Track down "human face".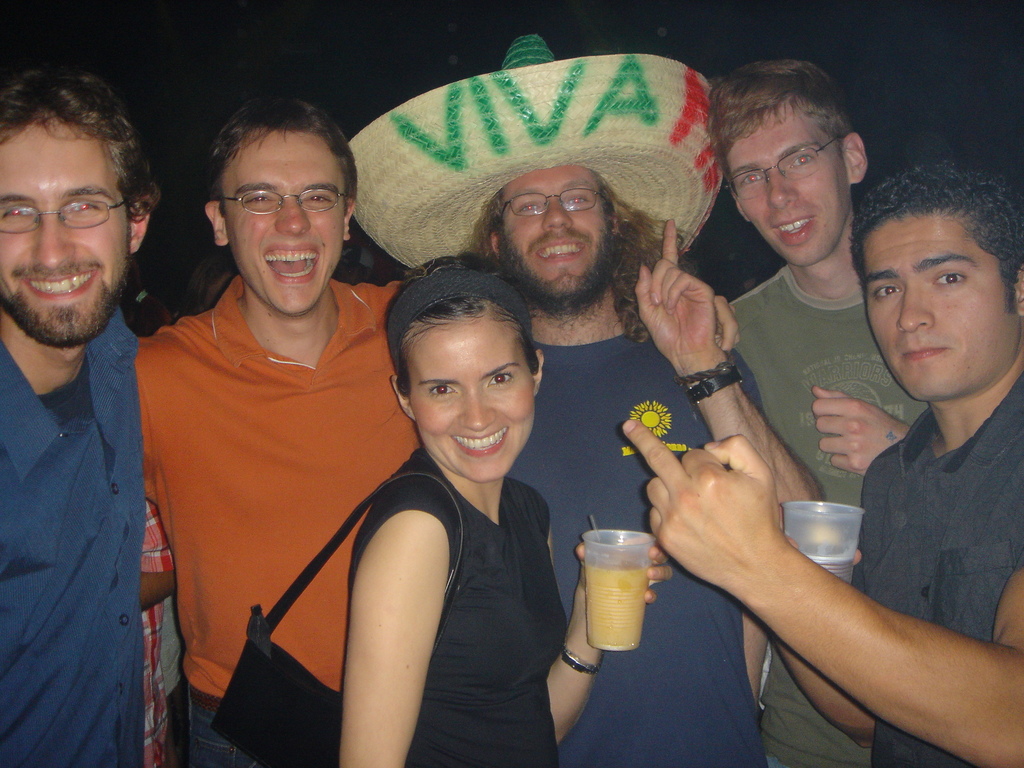
Tracked to 0 111 132 347.
